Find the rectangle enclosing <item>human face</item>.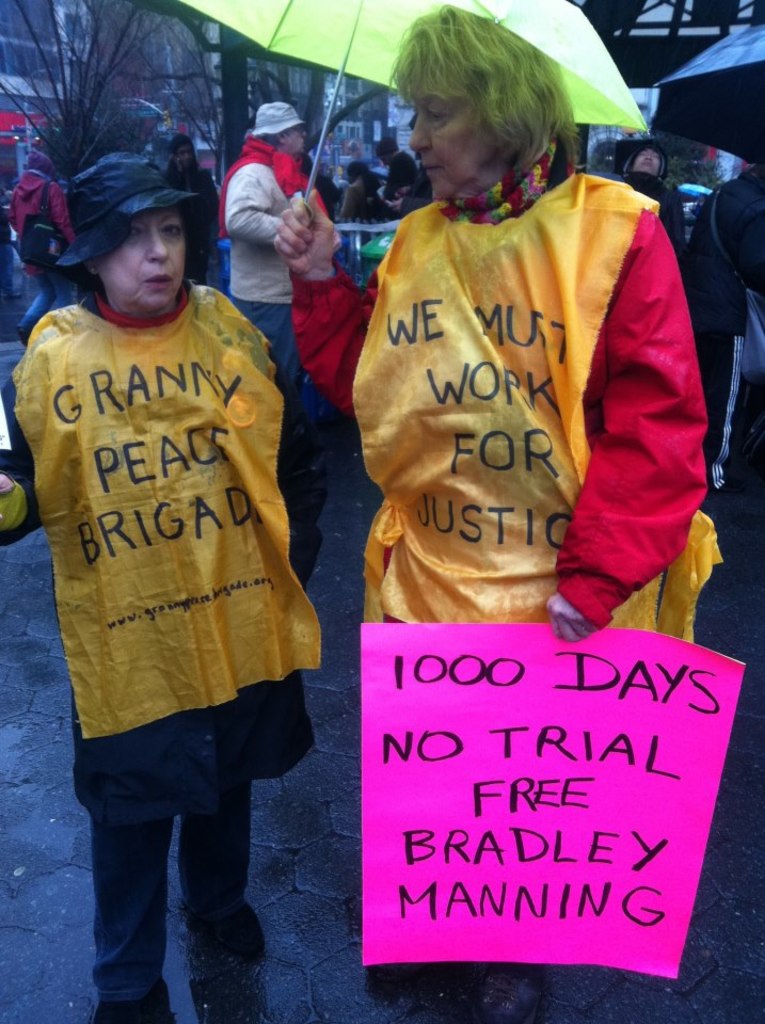
rect(407, 78, 494, 196).
